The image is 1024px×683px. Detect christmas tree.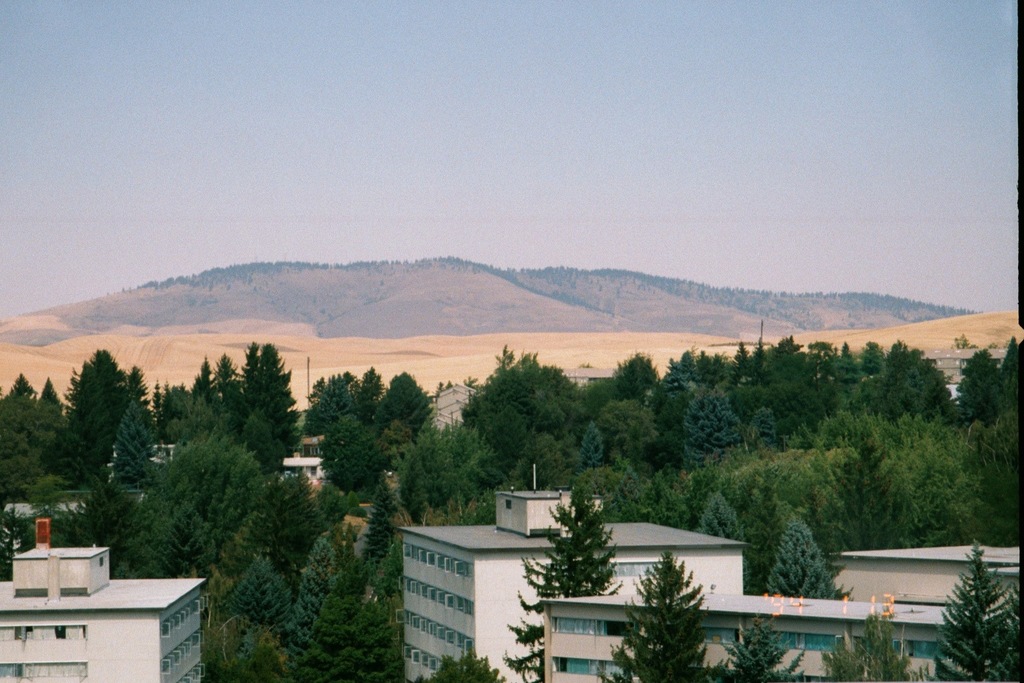
Detection: select_region(719, 613, 805, 682).
